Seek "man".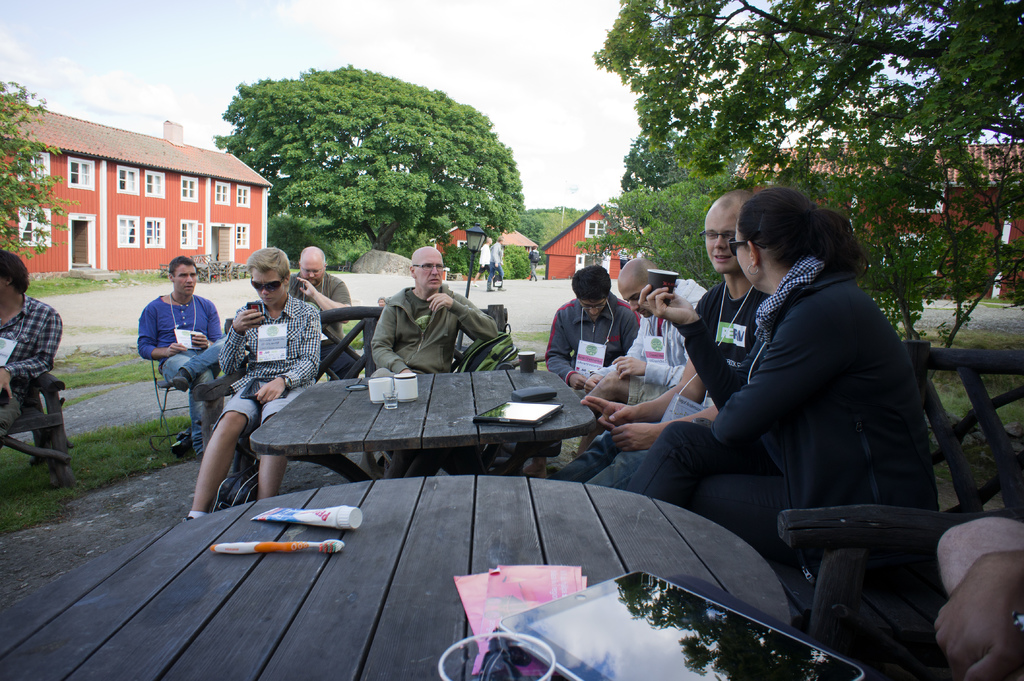
x1=138 y1=255 x2=220 y2=459.
